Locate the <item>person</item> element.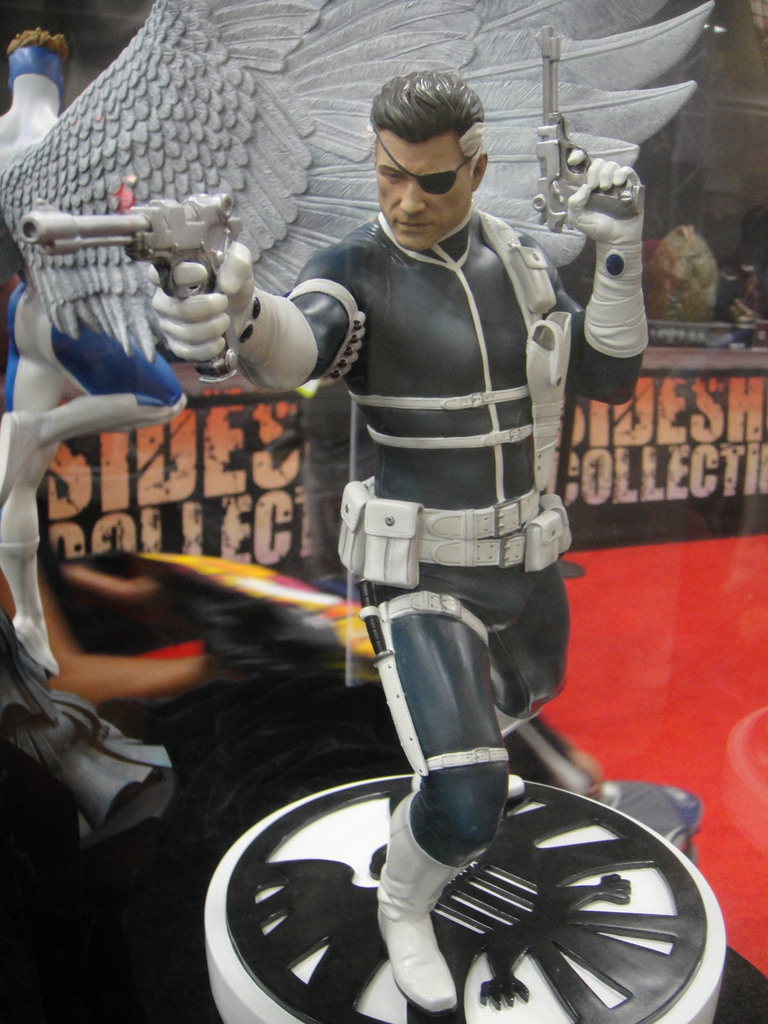
Element bbox: x1=150, y1=68, x2=656, y2=1005.
